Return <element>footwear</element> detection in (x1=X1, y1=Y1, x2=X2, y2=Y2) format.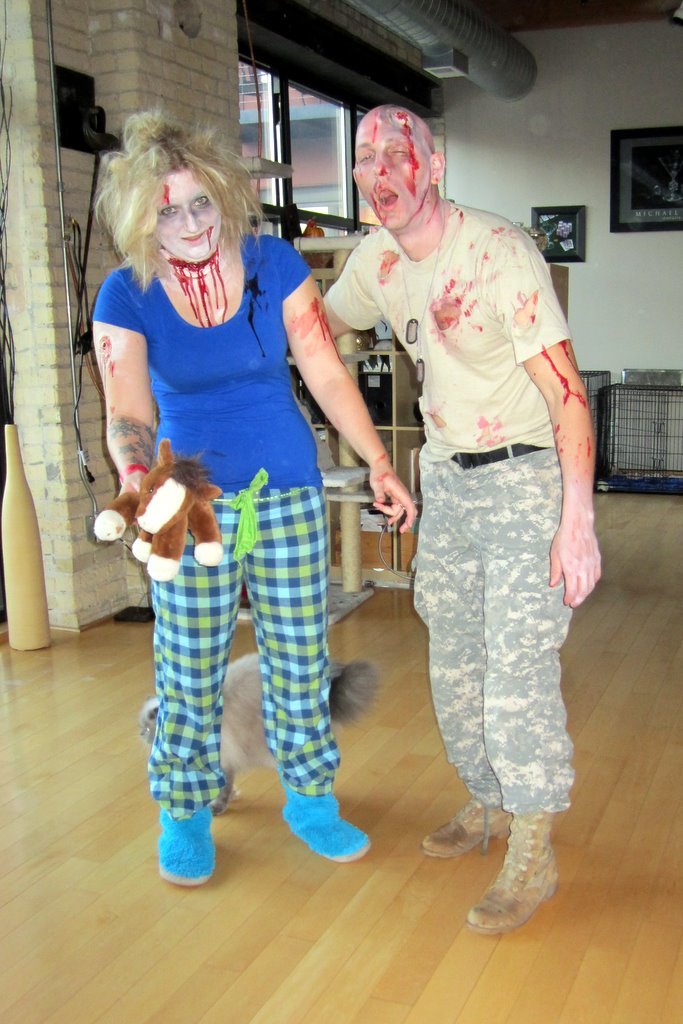
(x1=283, y1=783, x2=368, y2=859).
